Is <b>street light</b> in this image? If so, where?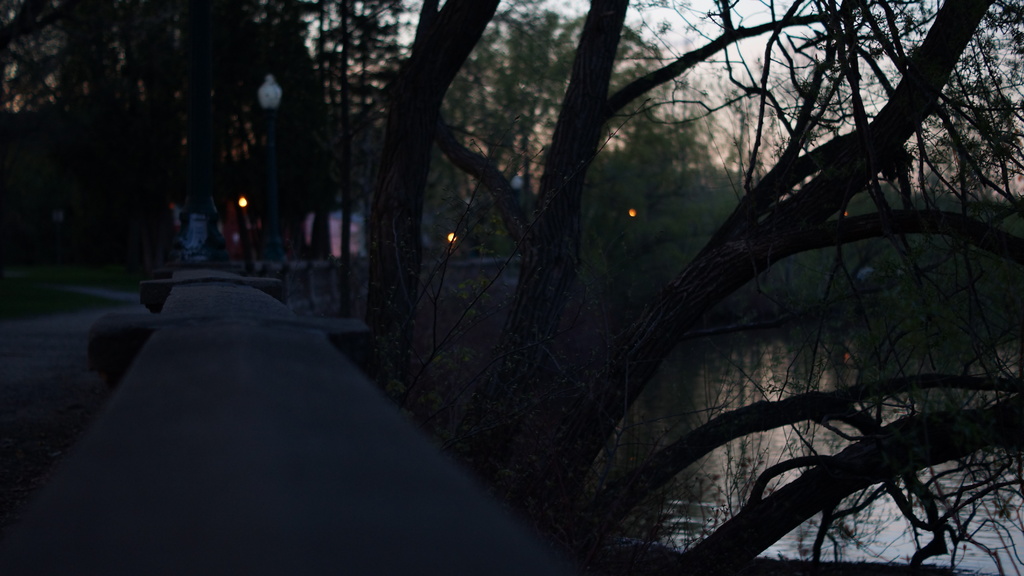
Yes, at 241:196:253:211.
